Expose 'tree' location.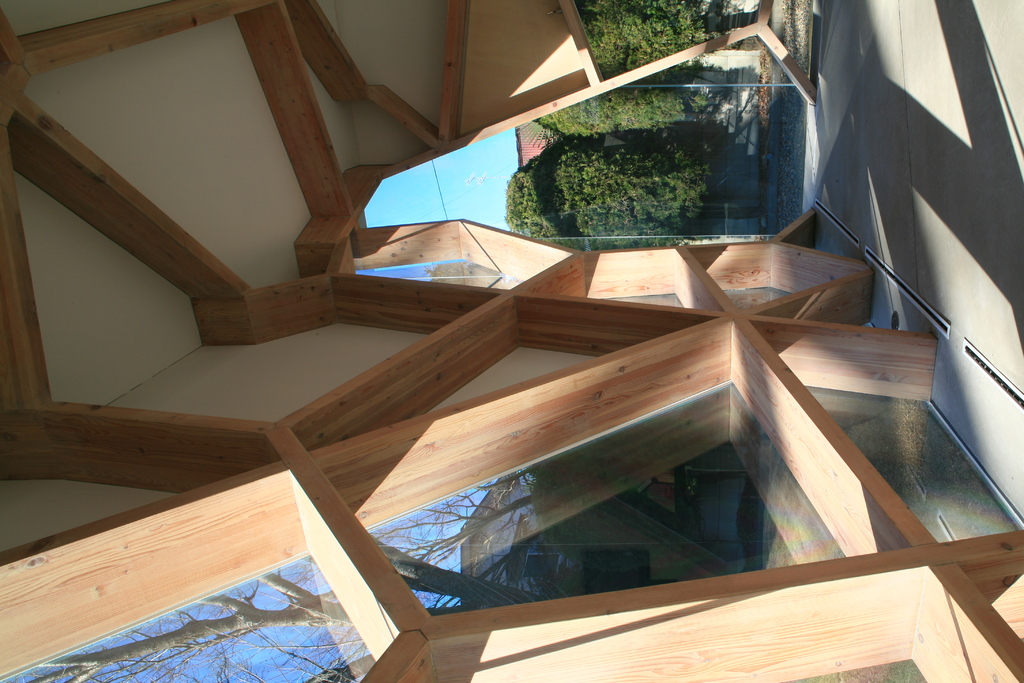
Exposed at 20:461:636:682.
